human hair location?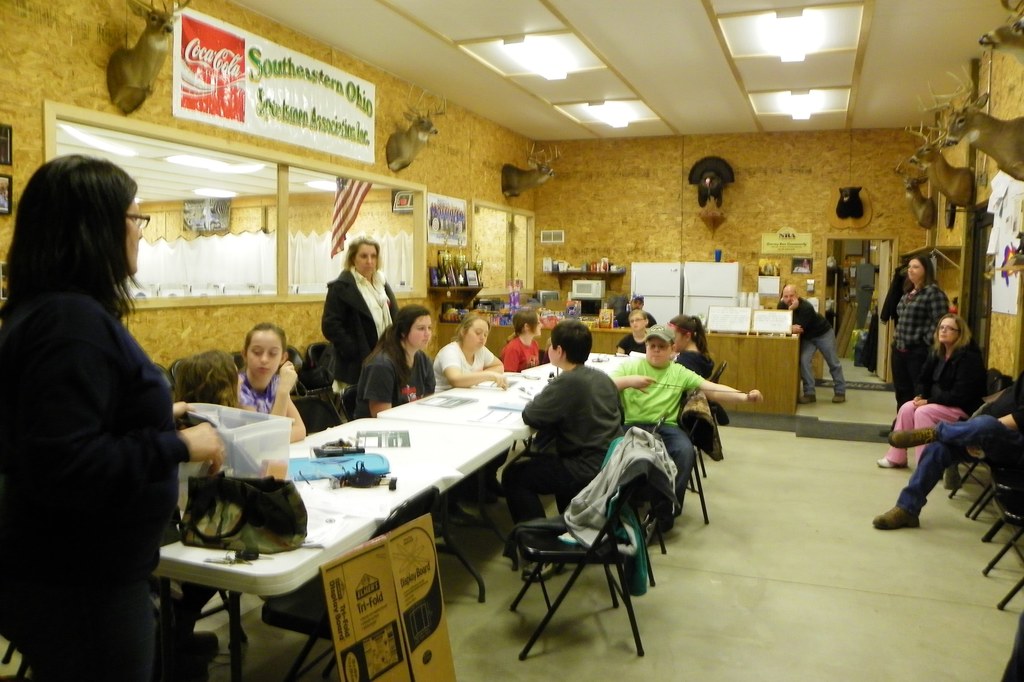
<region>245, 317, 290, 351</region>
